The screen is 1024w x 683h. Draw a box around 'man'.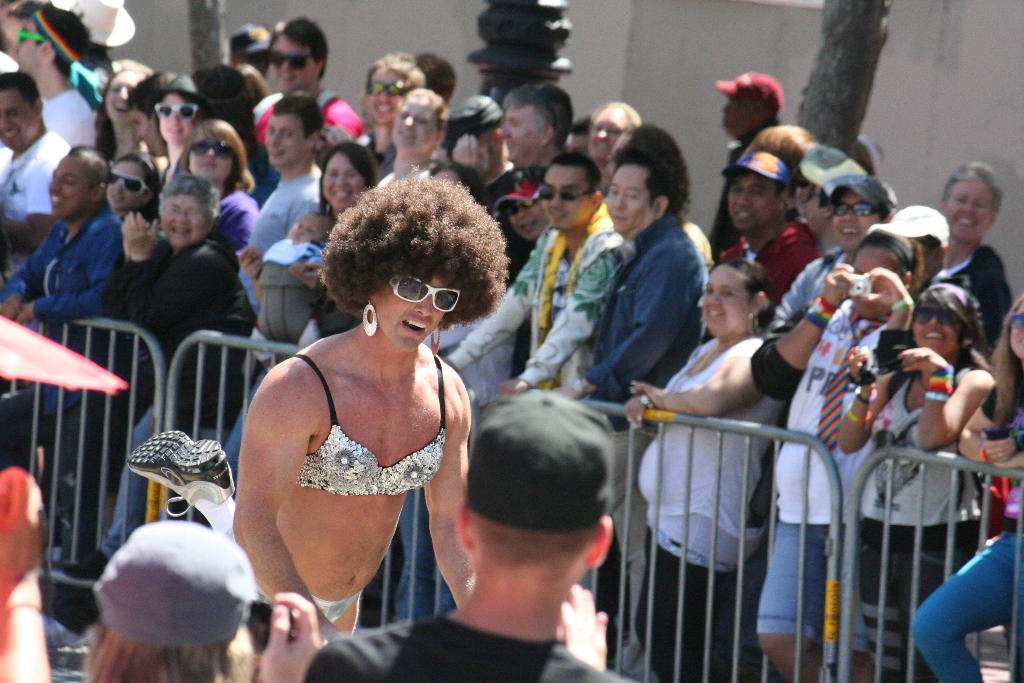
765/158/896/340.
